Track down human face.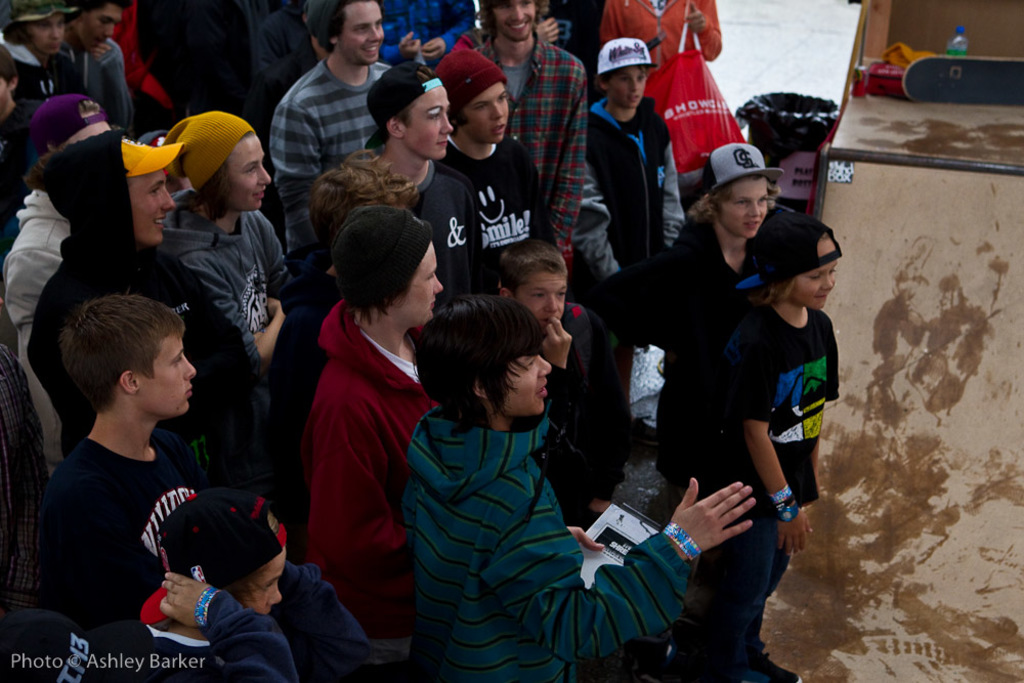
Tracked to (132,168,177,252).
